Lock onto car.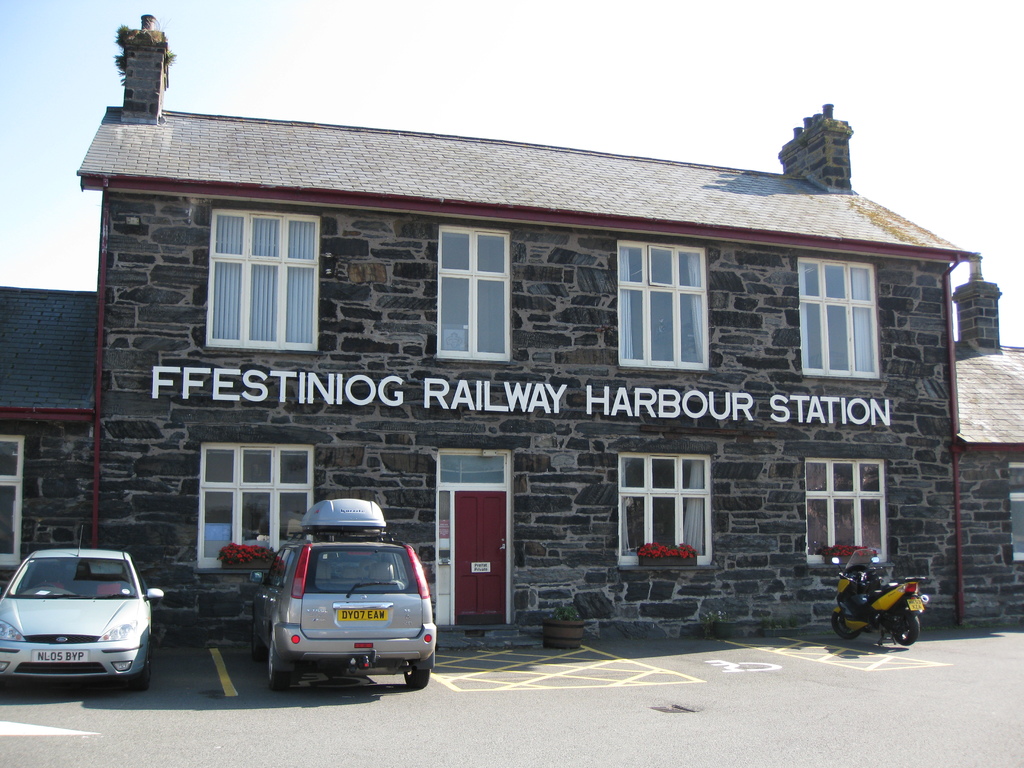
Locked: <region>253, 497, 436, 684</region>.
